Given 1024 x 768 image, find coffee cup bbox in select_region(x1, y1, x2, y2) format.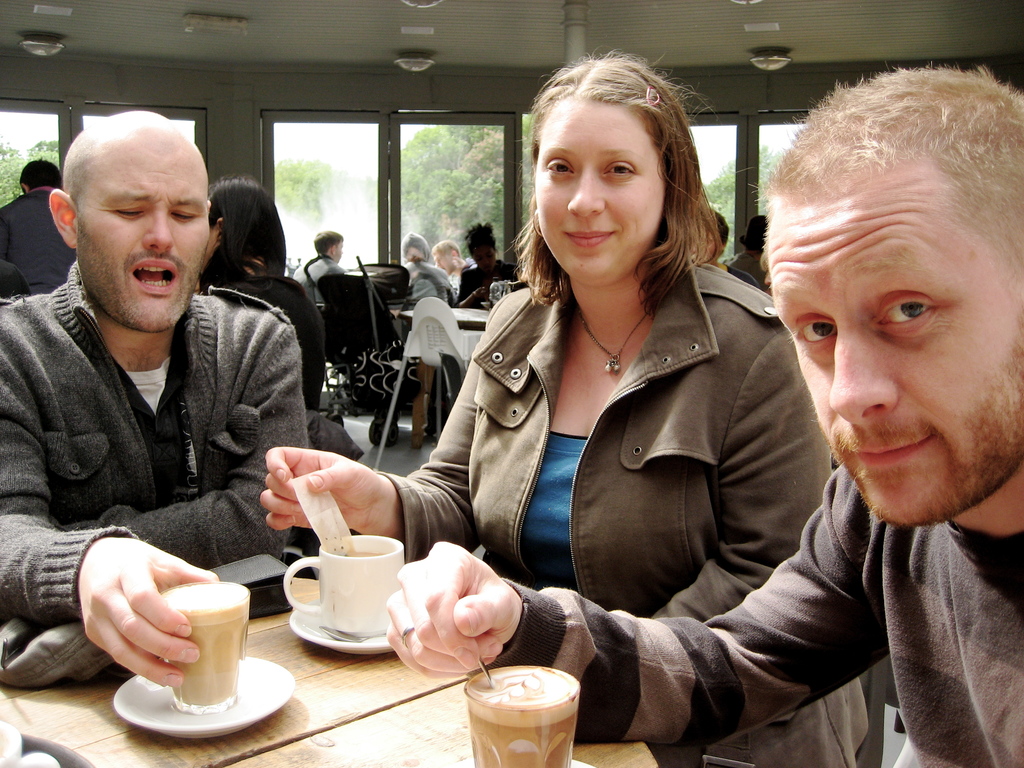
select_region(282, 531, 406, 636).
